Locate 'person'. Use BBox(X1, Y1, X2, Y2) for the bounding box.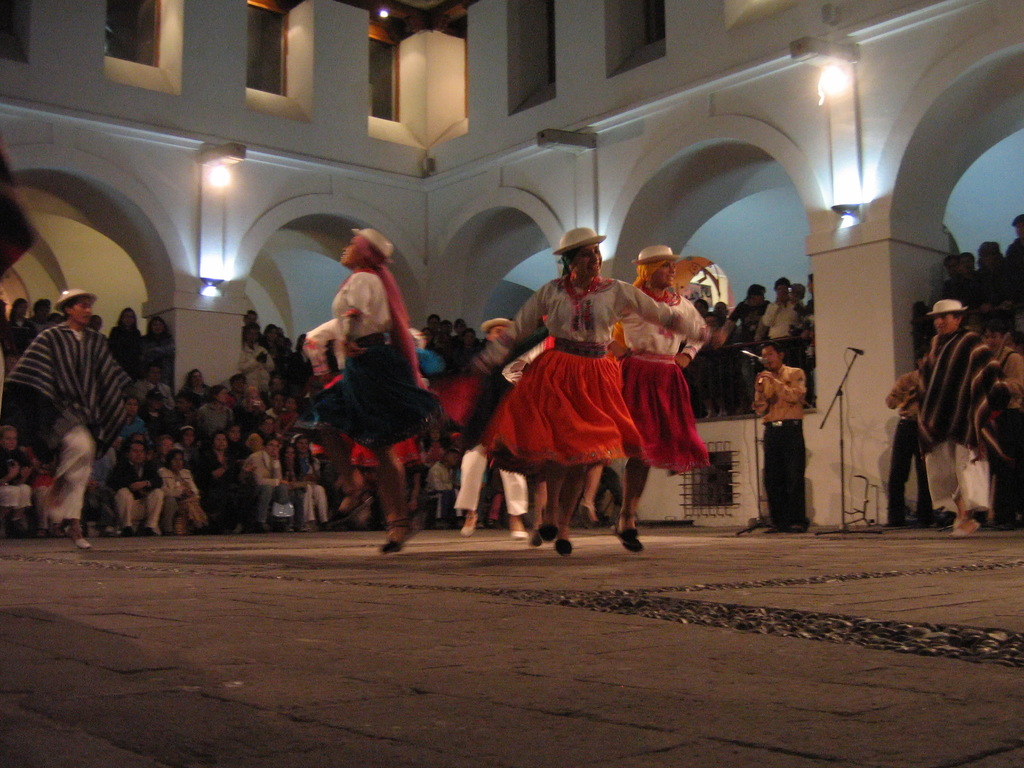
BBox(297, 211, 425, 545).
